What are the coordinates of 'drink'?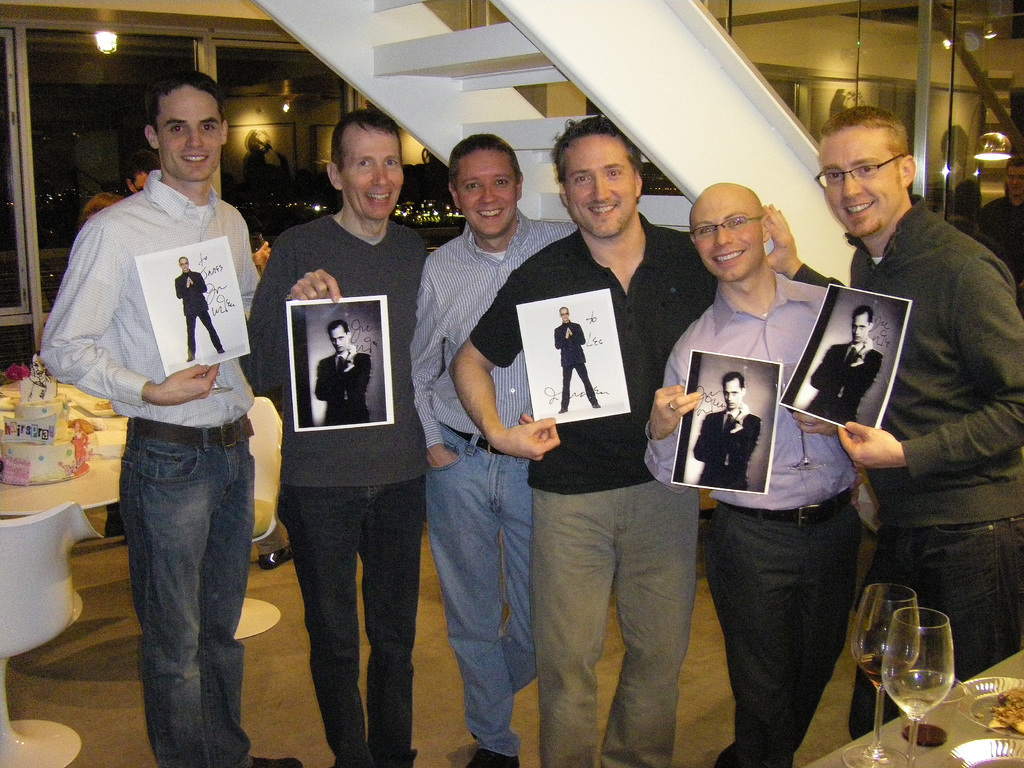
{"x1": 858, "y1": 652, "x2": 908, "y2": 692}.
